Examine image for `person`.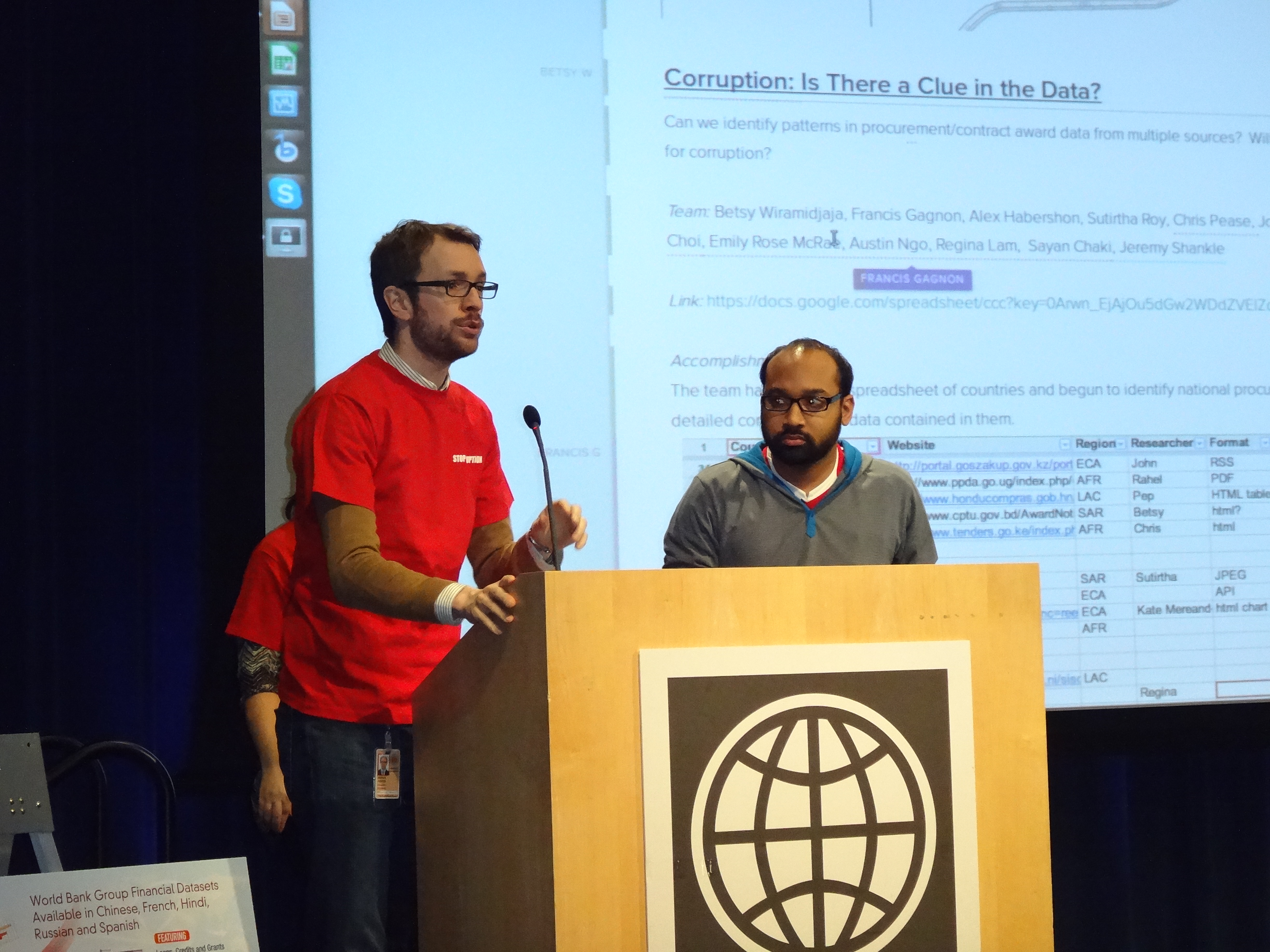
Examination result: (x1=73, y1=52, x2=152, y2=247).
